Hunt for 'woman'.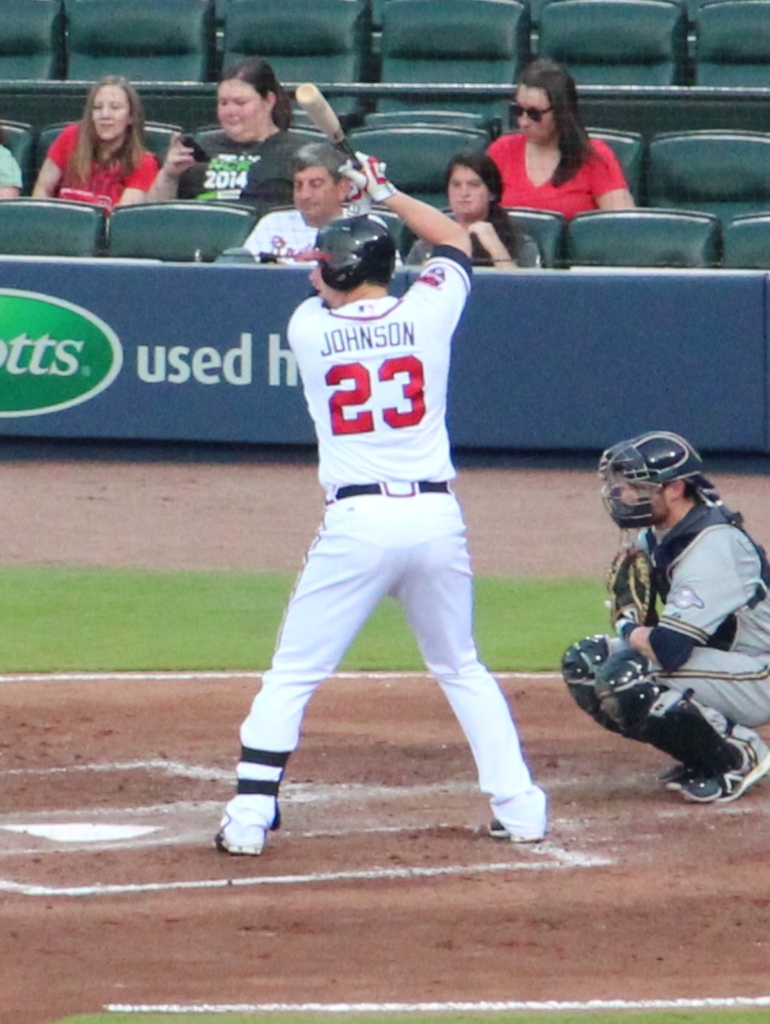
Hunted down at 145 61 323 202.
